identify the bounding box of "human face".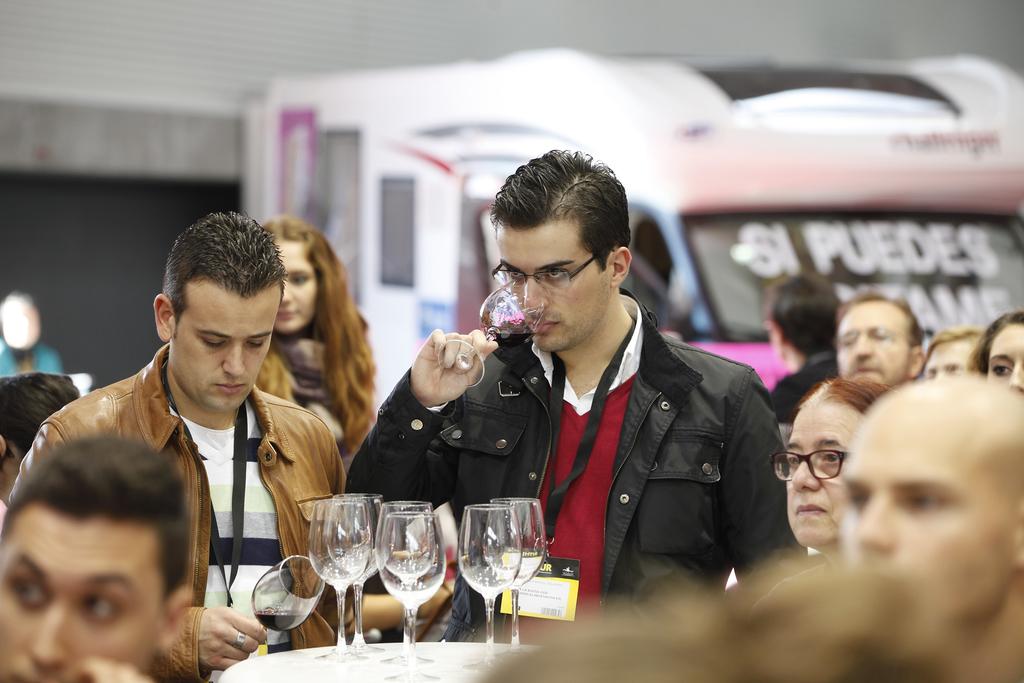
crop(839, 381, 1020, 618).
